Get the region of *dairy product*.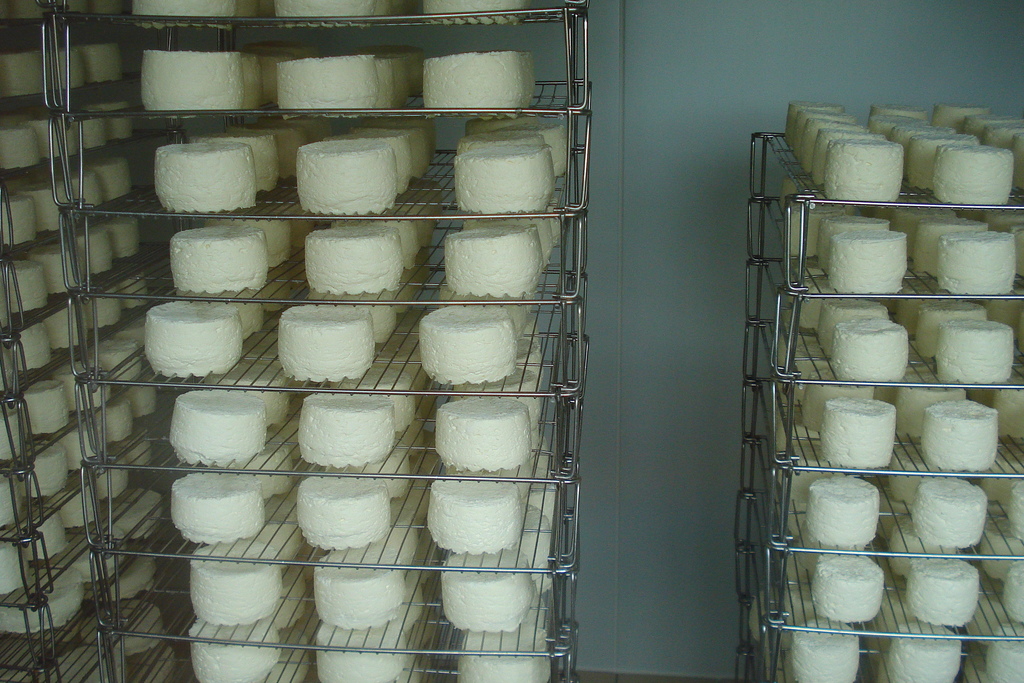
x1=303 y1=227 x2=400 y2=309.
